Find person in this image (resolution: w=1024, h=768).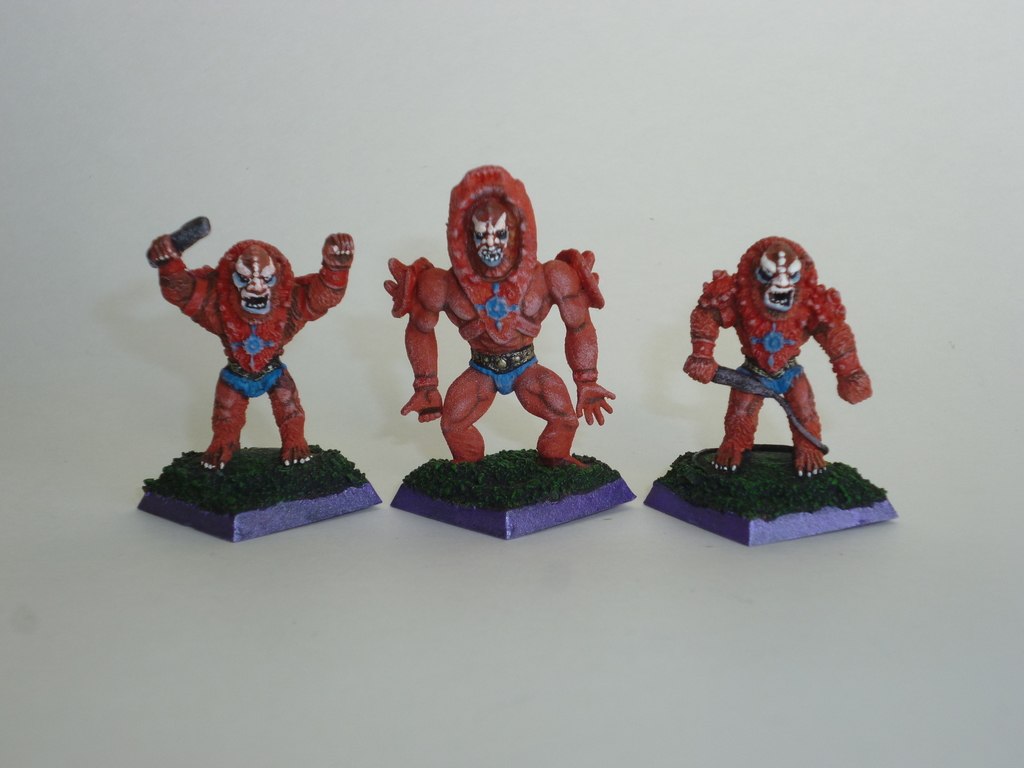
688,239,877,476.
